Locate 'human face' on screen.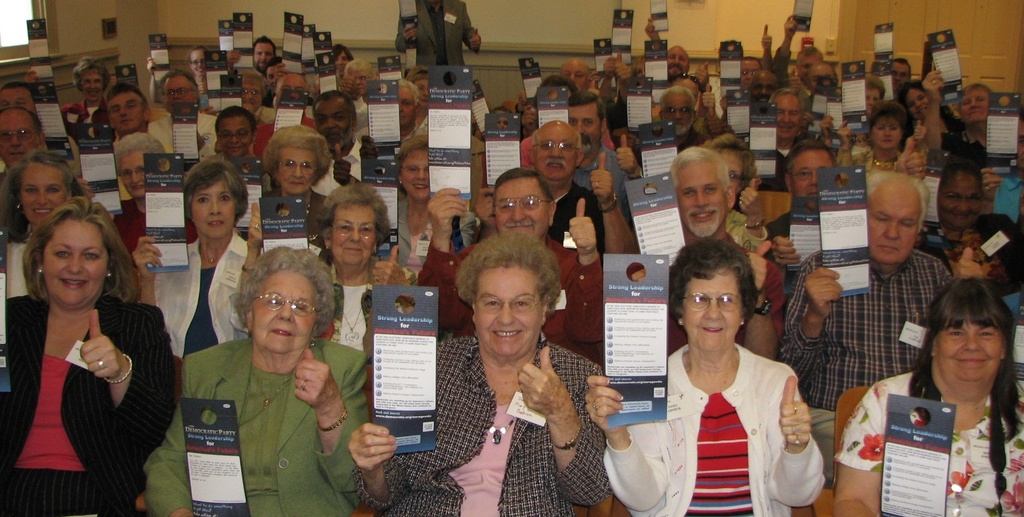
On screen at [left=473, top=260, right=544, bottom=359].
